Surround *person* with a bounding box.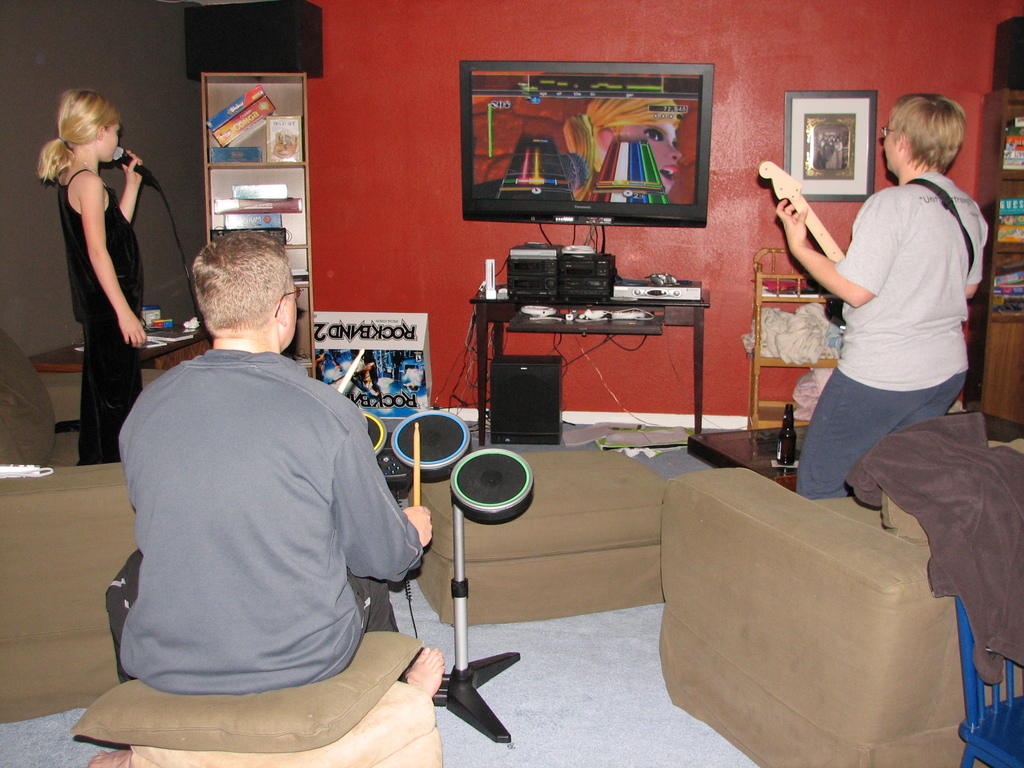
(left=778, top=89, right=988, bottom=503).
